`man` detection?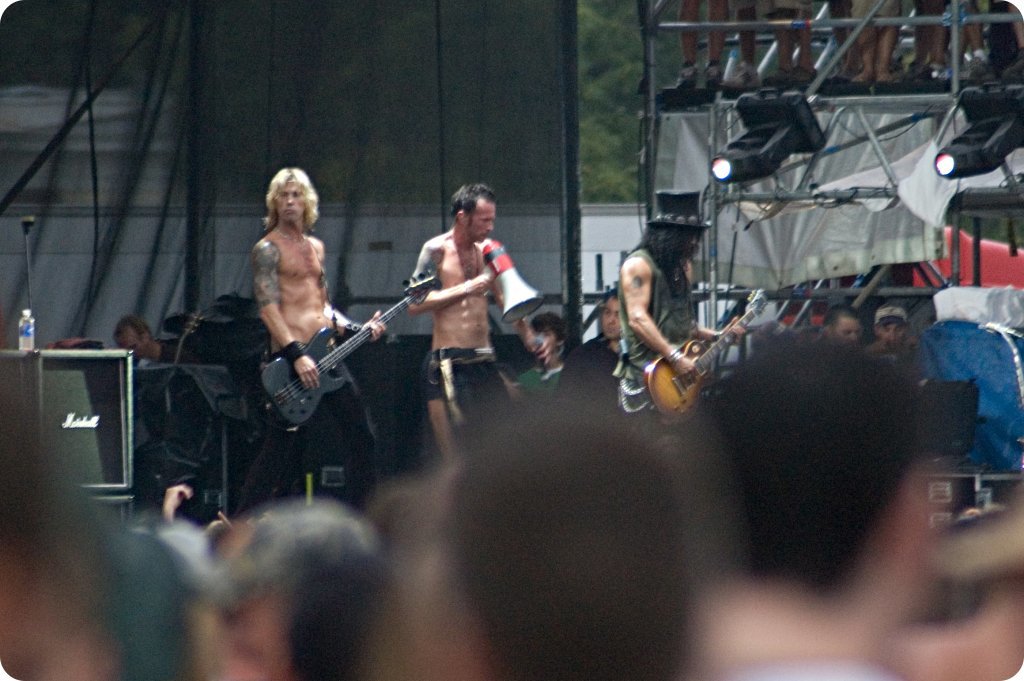
[left=240, top=159, right=430, bottom=498]
